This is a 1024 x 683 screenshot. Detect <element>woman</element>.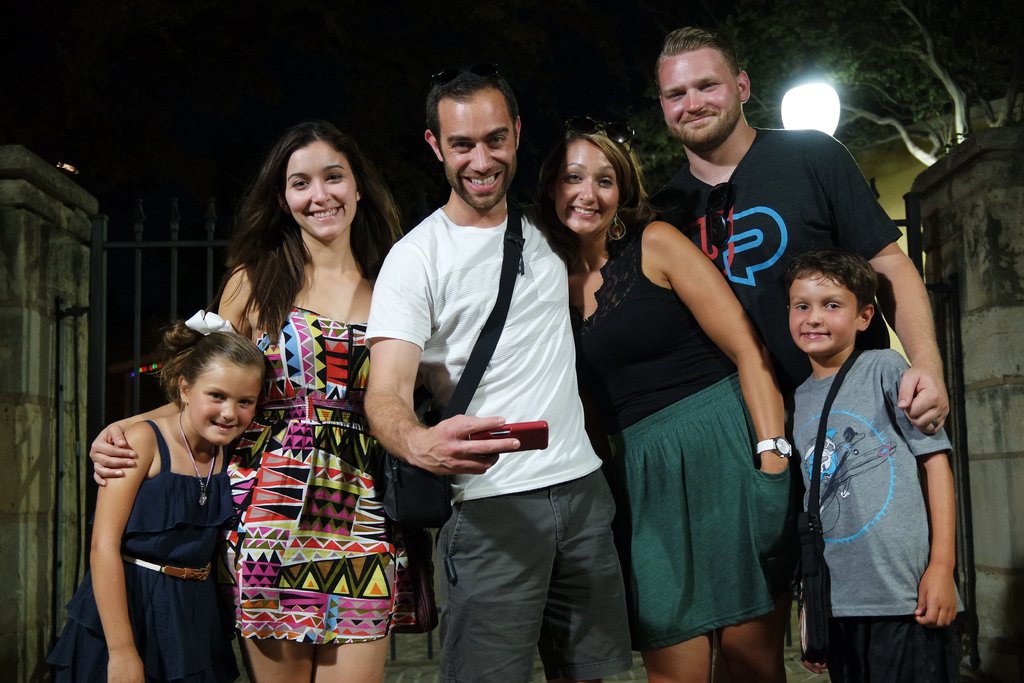
{"x1": 588, "y1": 110, "x2": 809, "y2": 682}.
